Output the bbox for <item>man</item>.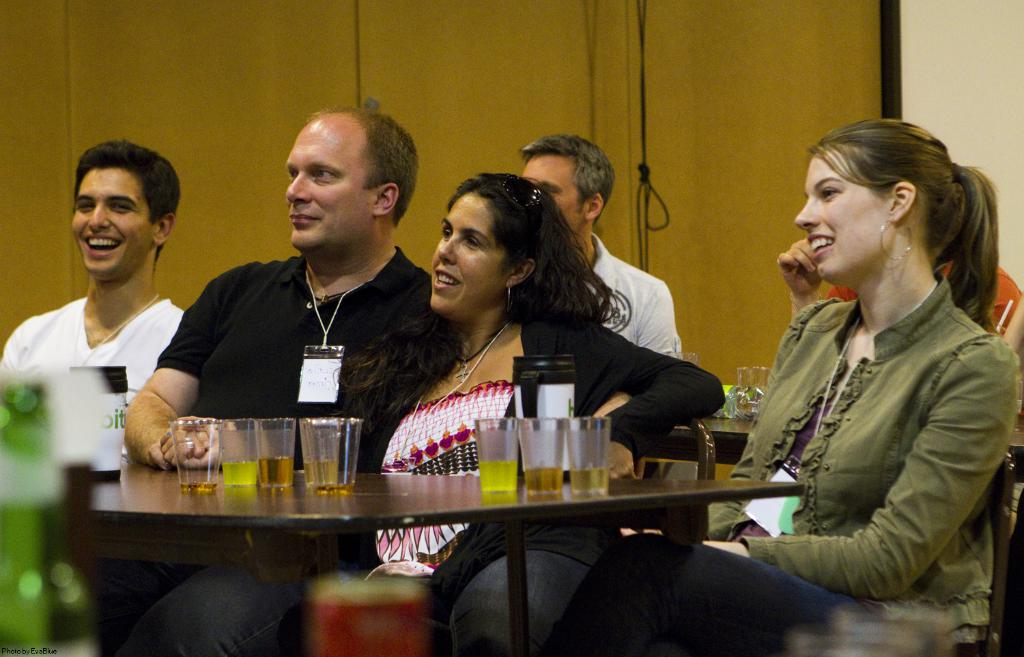
<region>0, 139, 185, 462</region>.
